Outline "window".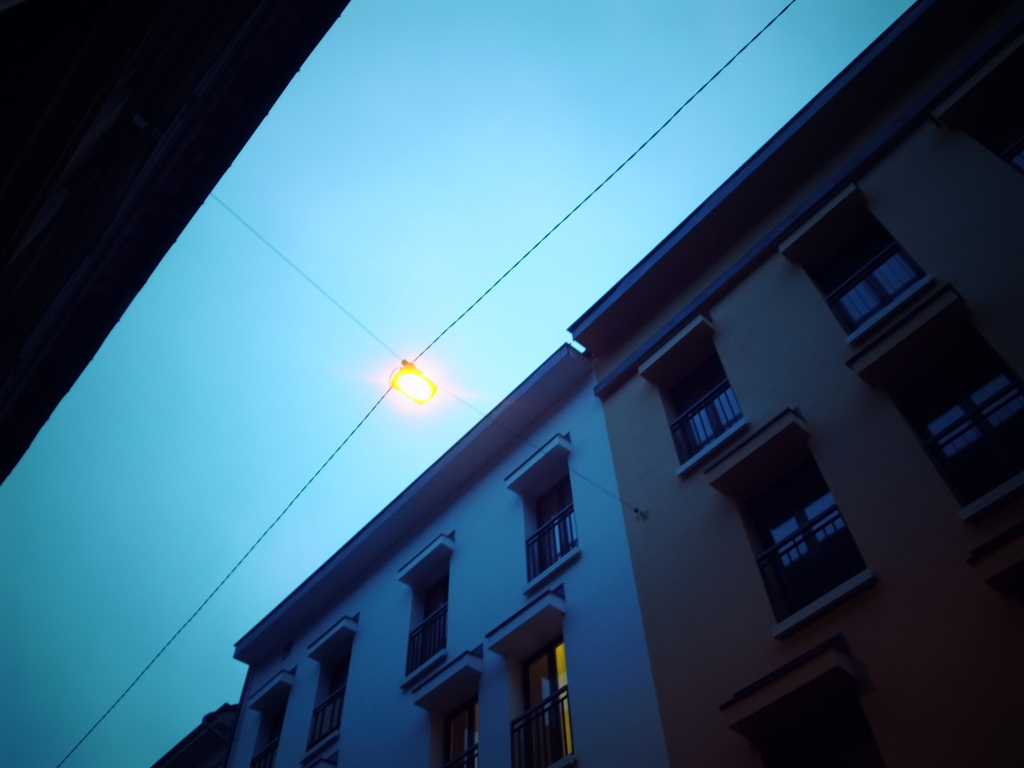
Outline: <box>796,200,923,324</box>.
